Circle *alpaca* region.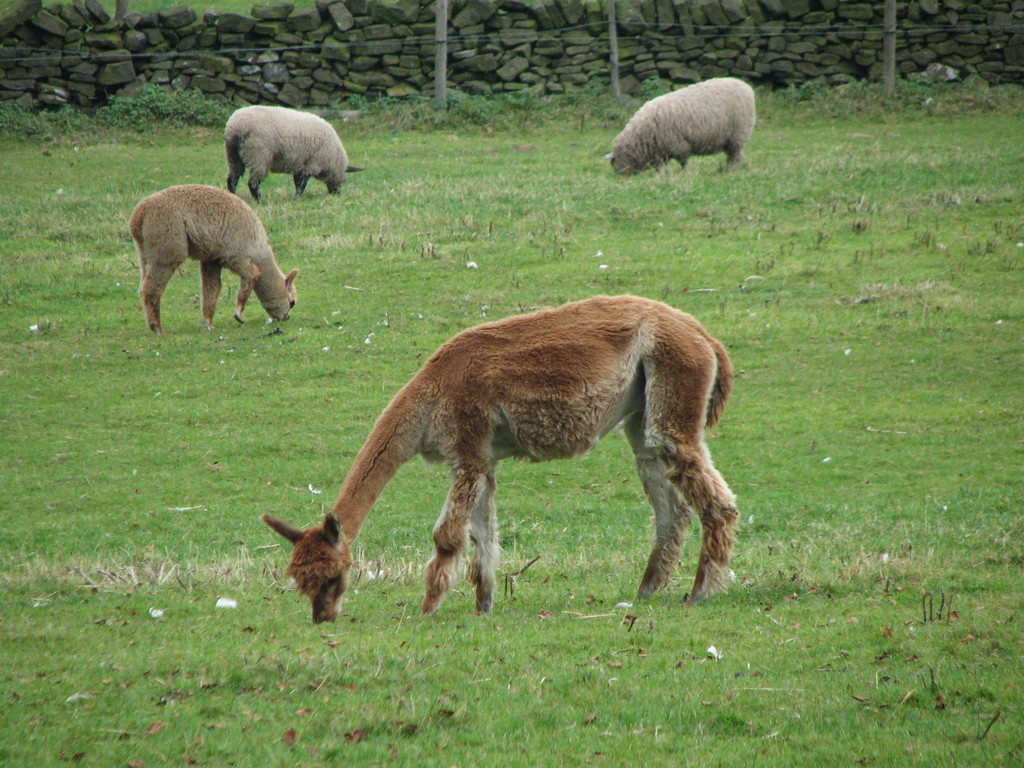
Region: bbox=[599, 76, 756, 182].
